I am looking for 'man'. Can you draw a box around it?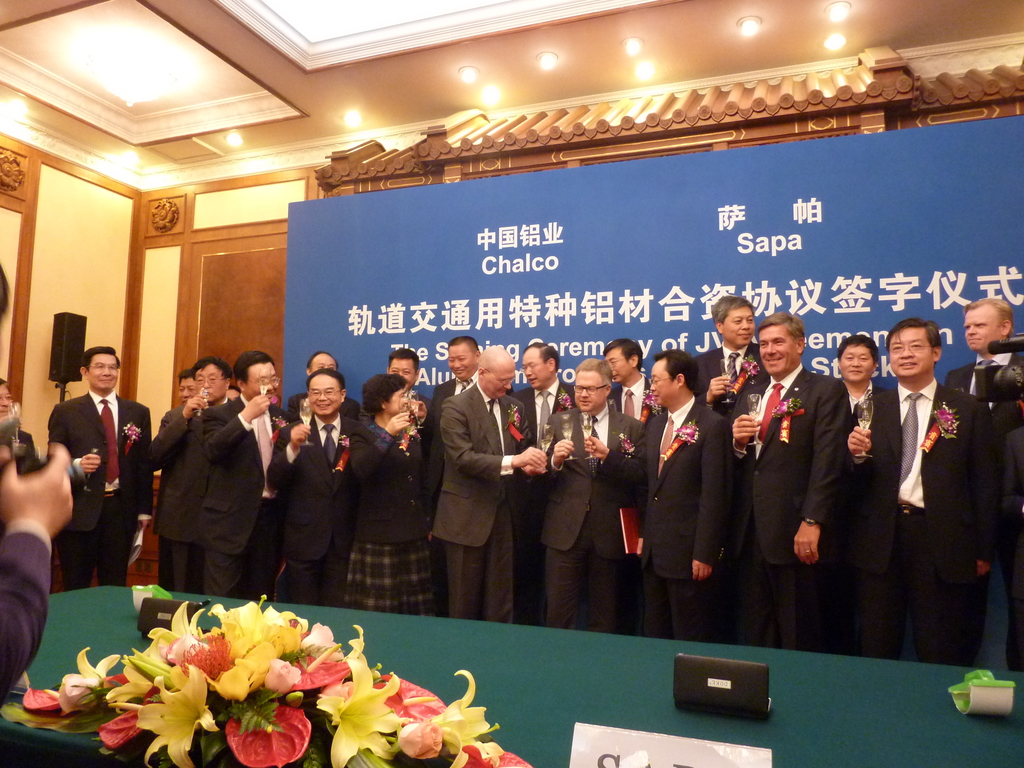
Sure, the bounding box is <bbox>514, 341, 576, 623</bbox>.
